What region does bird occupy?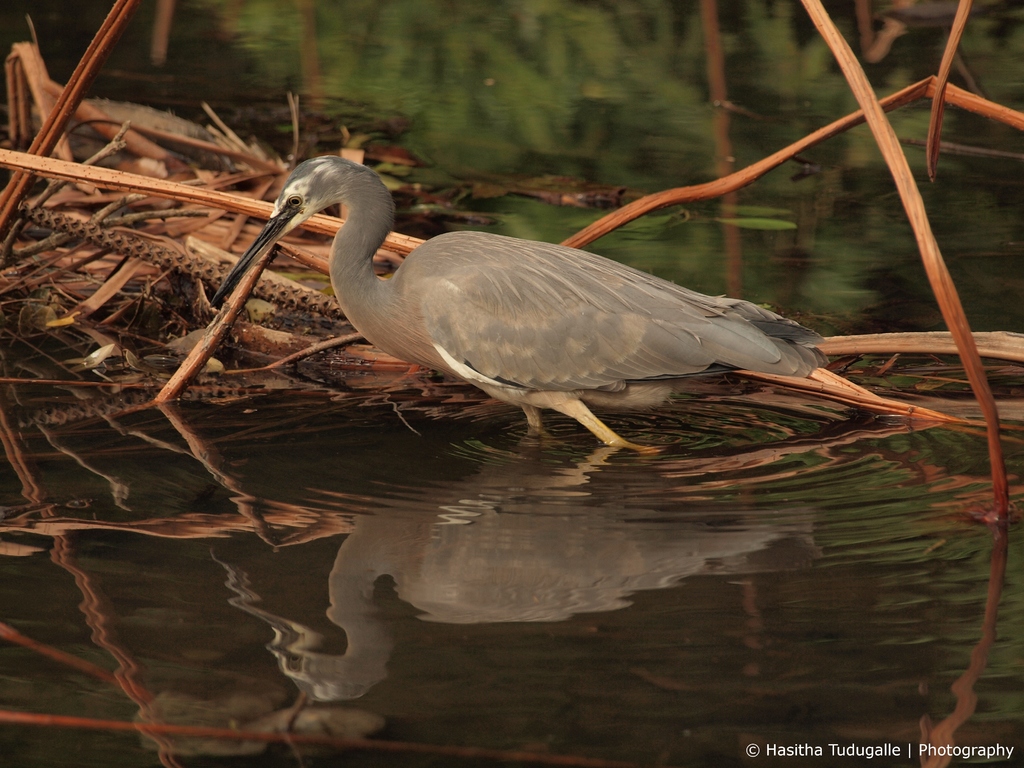
211 133 914 493.
